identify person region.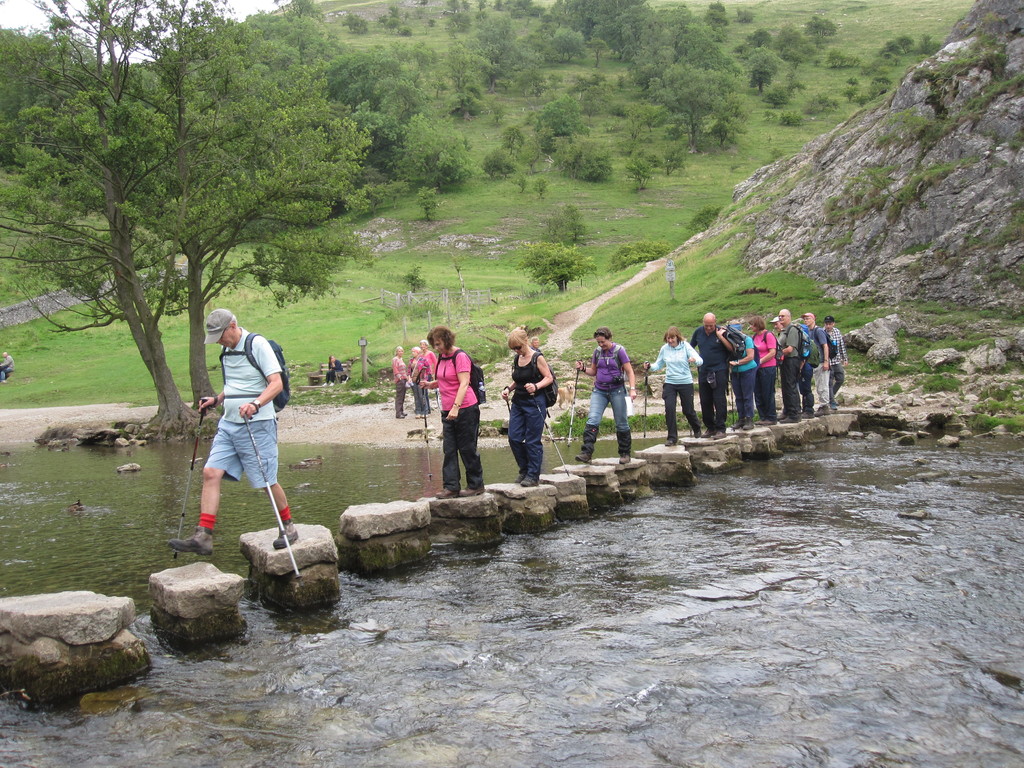
Region: Rect(168, 310, 300, 556).
